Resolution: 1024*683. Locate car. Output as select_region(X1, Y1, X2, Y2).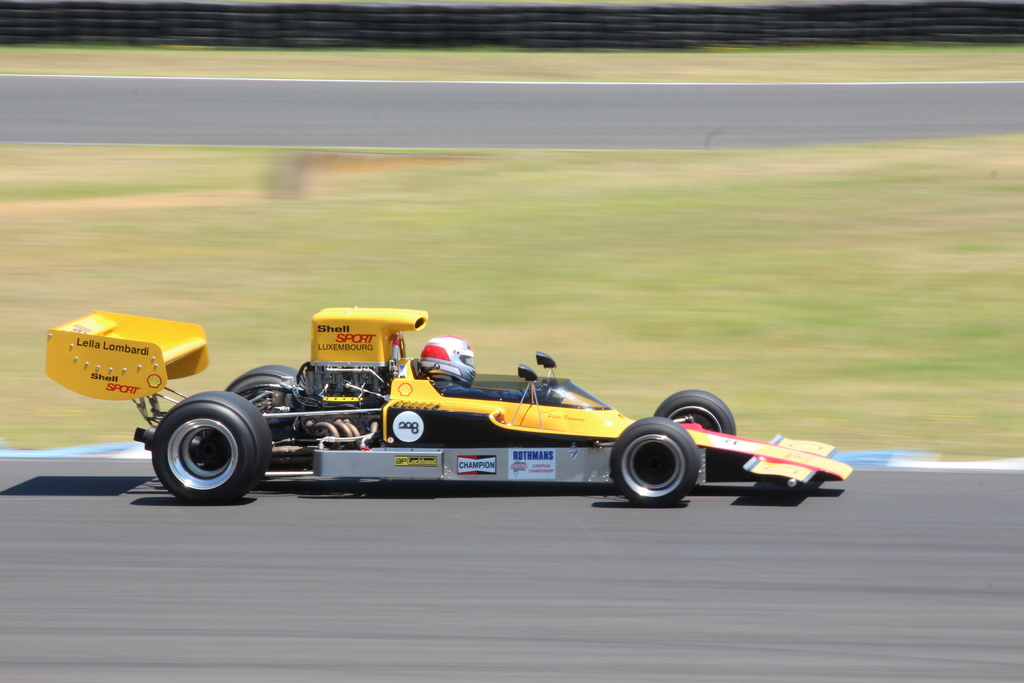
select_region(51, 309, 855, 508).
